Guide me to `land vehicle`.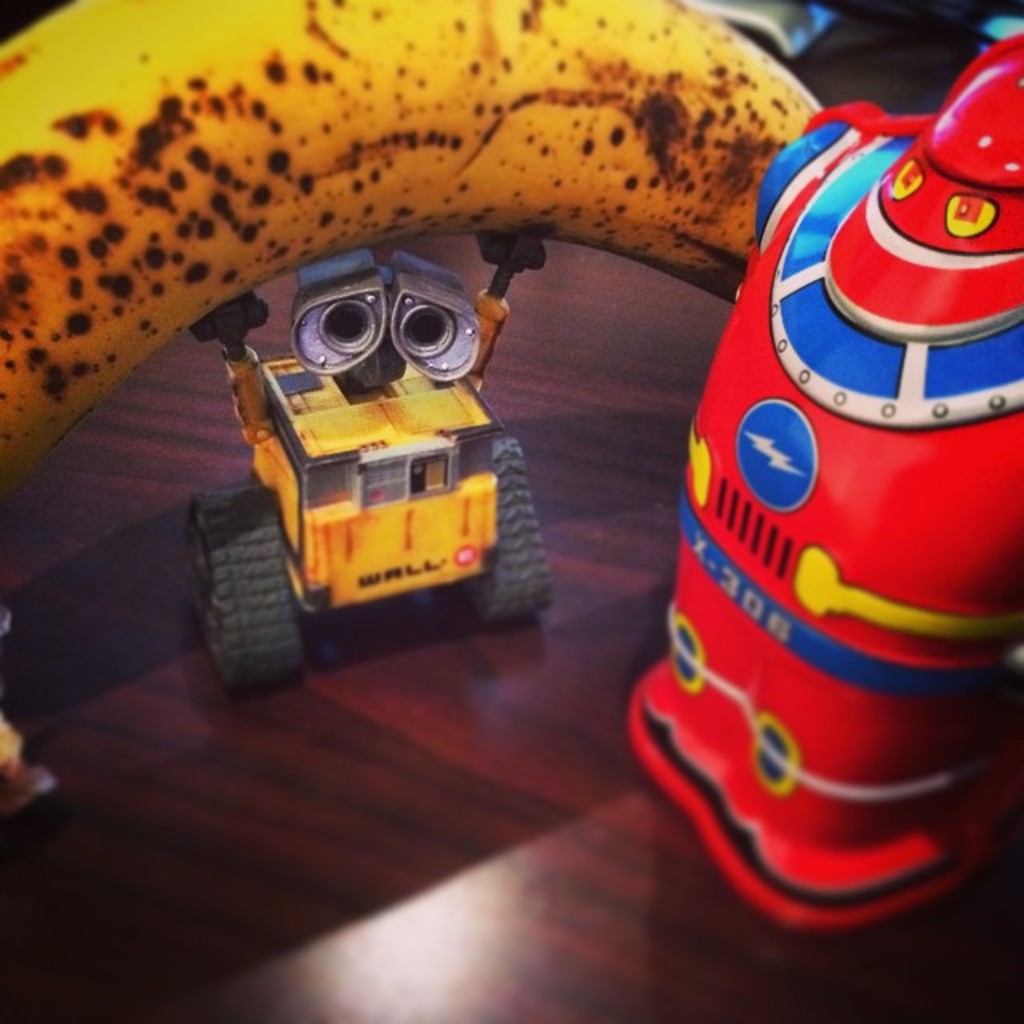
Guidance: Rect(170, 234, 595, 666).
